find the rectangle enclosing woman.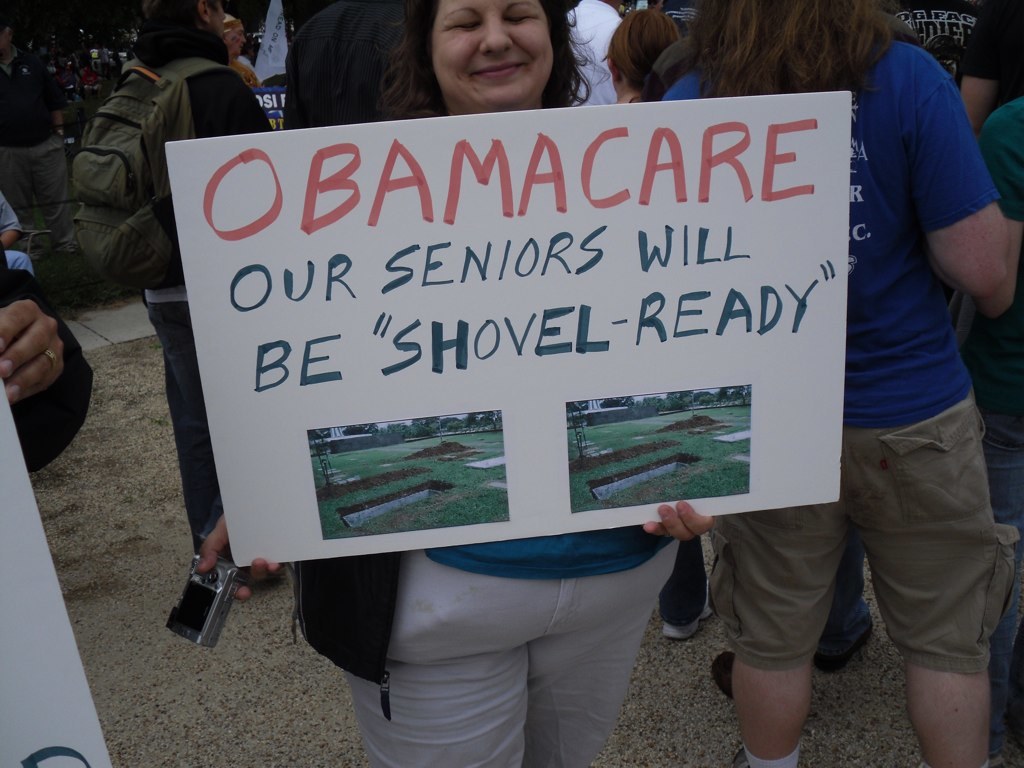
region(300, 0, 714, 752).
